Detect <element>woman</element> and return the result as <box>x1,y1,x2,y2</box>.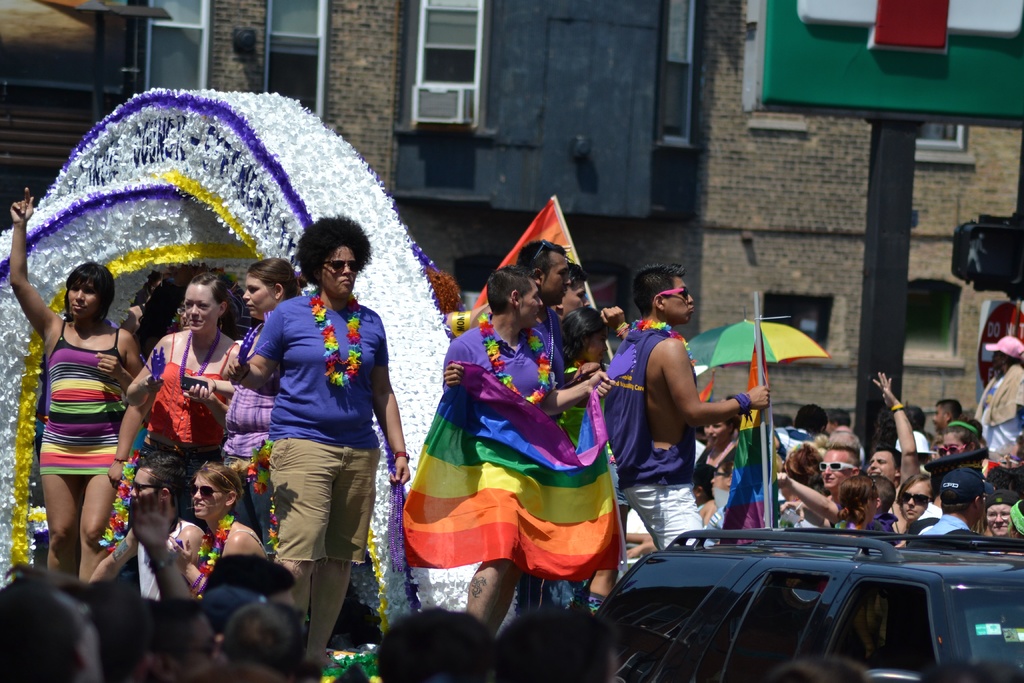
<box>212,258,292,537</box>.
